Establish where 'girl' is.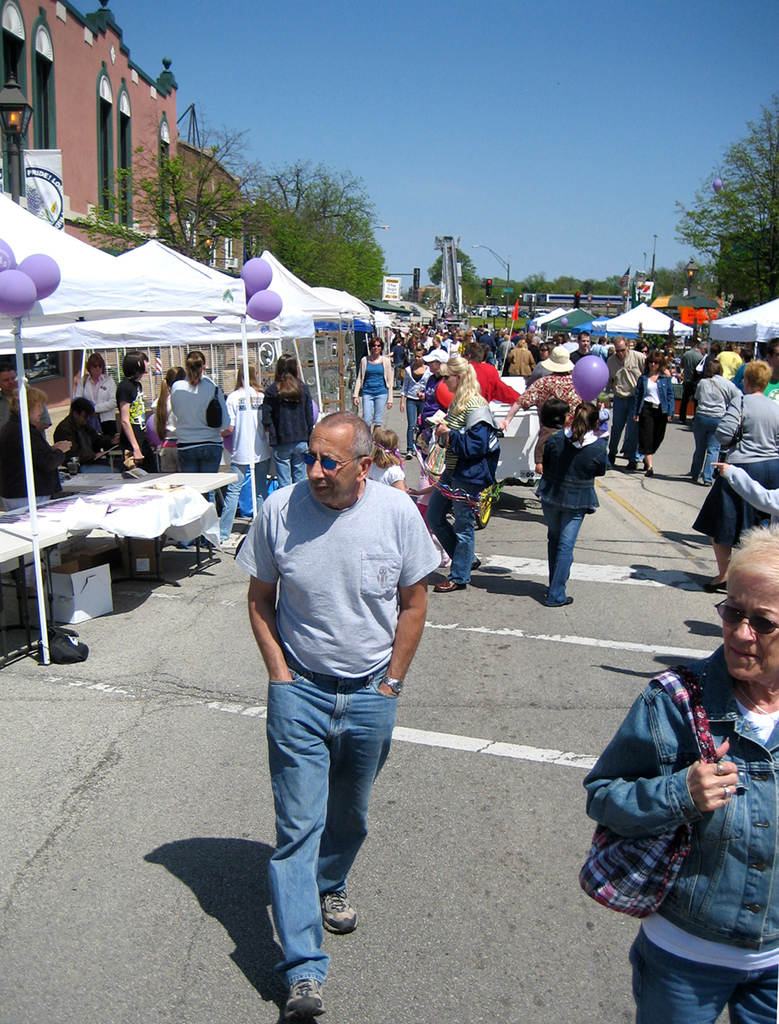
Established at rect(683, 352, 778, 588).
